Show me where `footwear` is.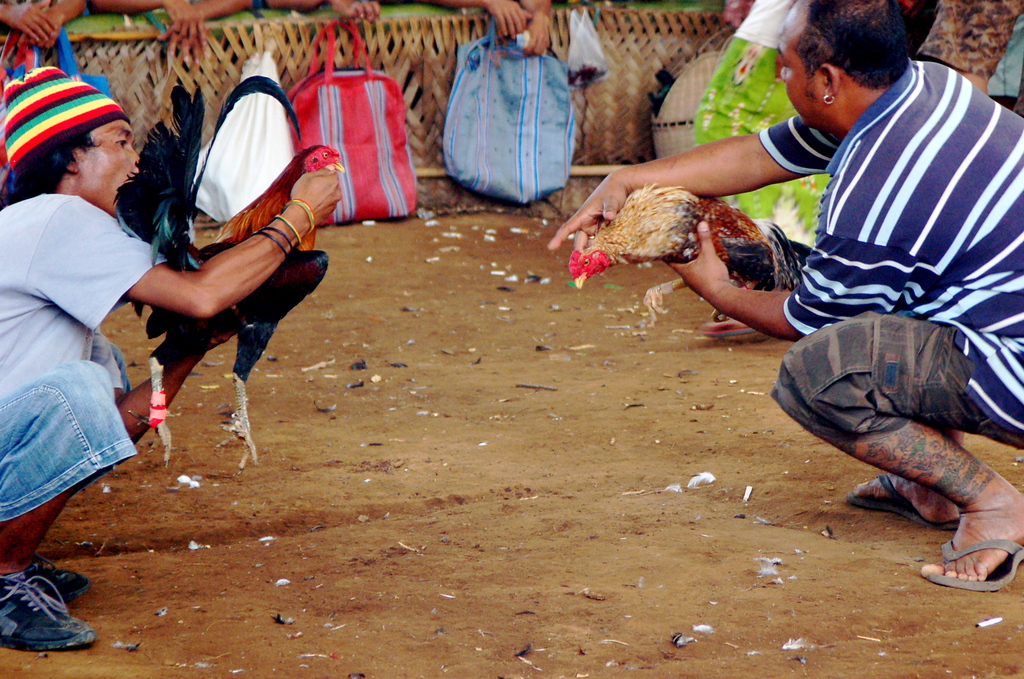
`footwear` is at l=697, t=306, r=765, b=340.
